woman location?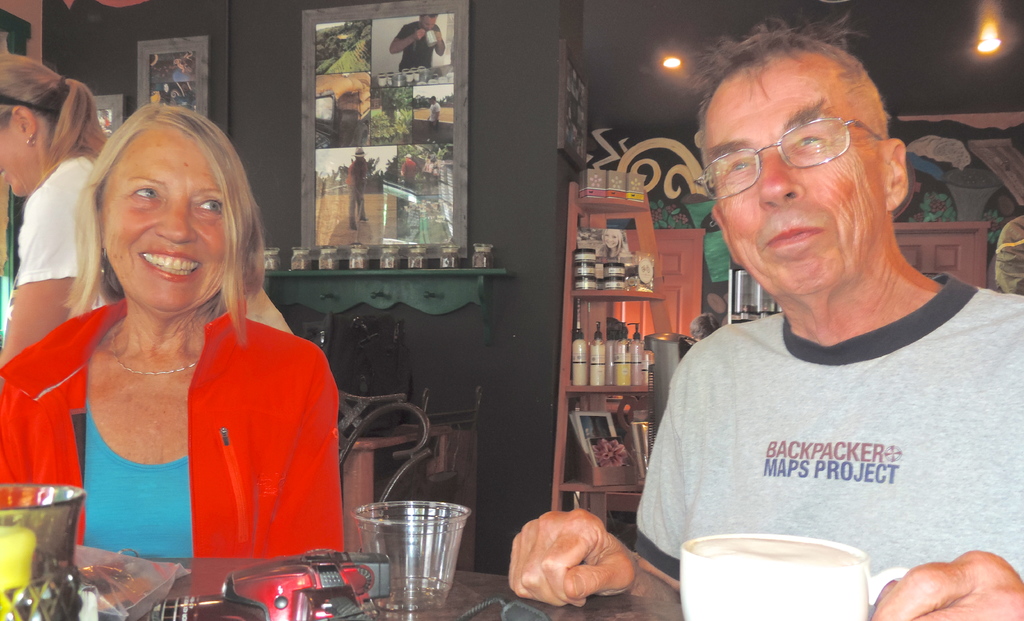
0 54 295 371
